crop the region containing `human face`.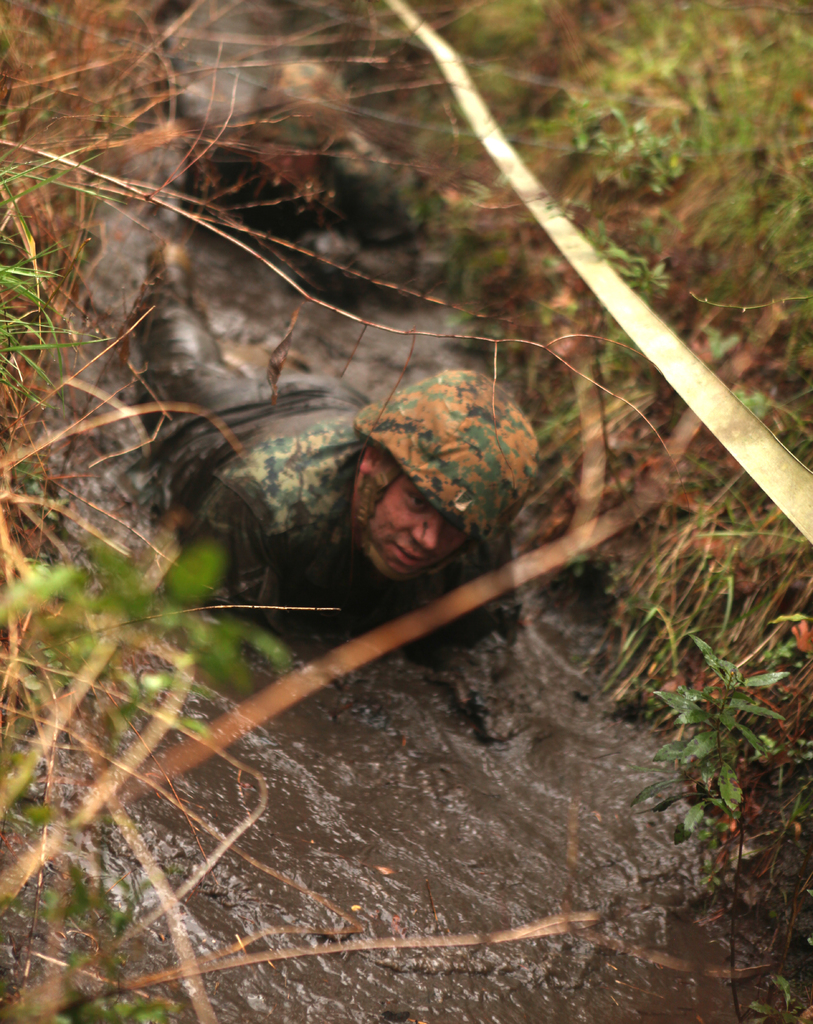
Crop region: detection(369, 470, 467, 580).
